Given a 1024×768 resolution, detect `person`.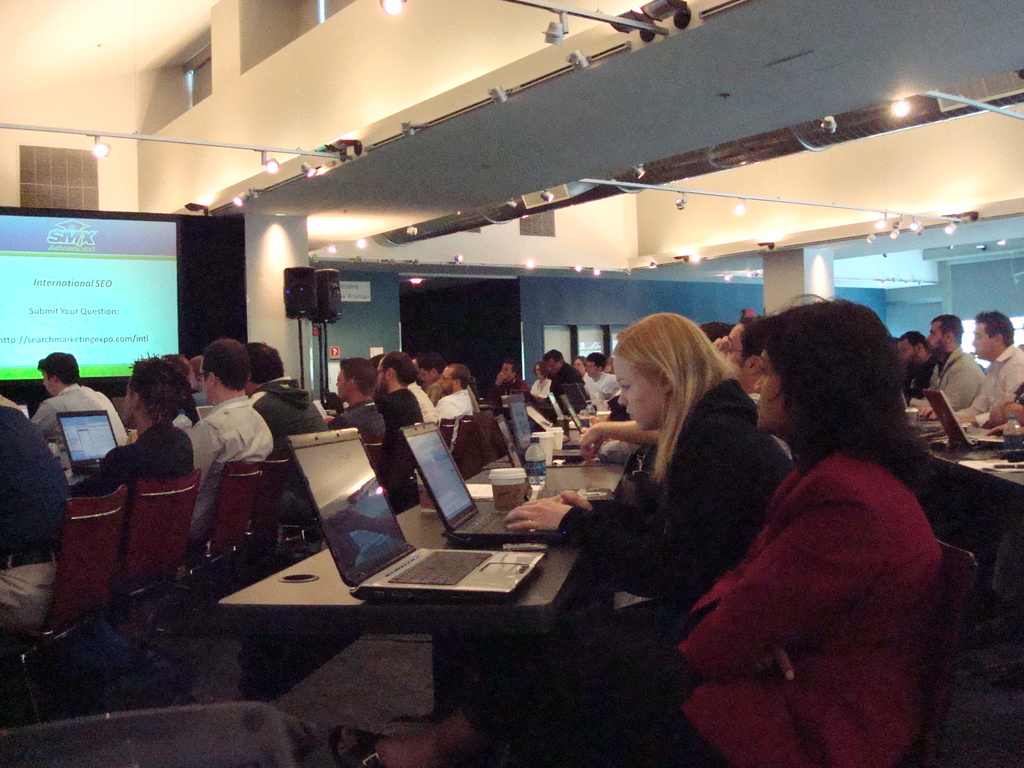
<box>330,355,385,435</box>.
